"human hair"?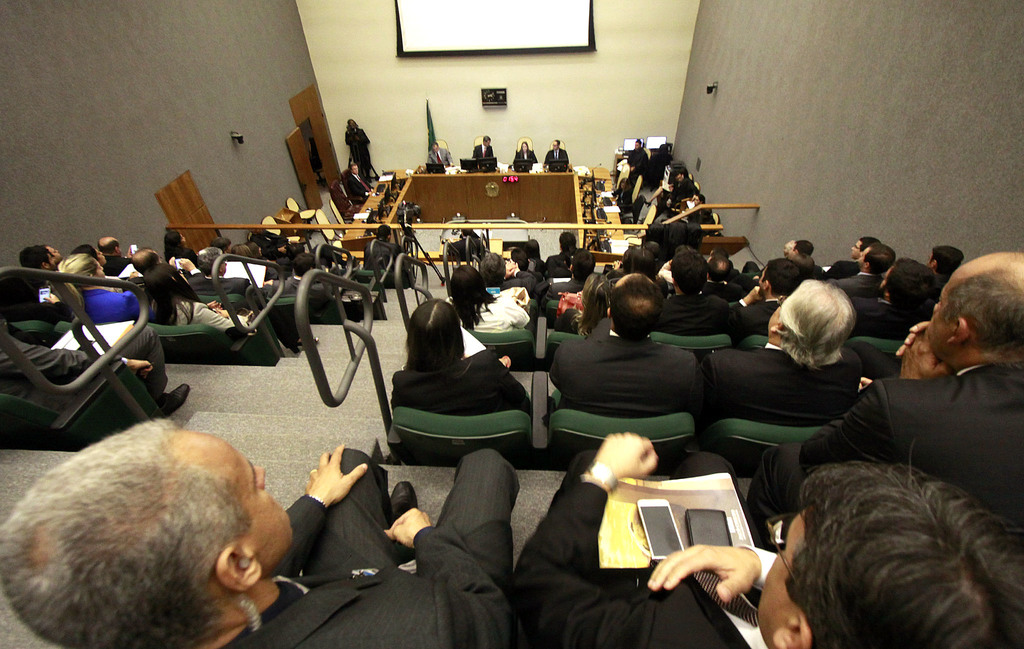
l=509, t=247, r=530, b=271
